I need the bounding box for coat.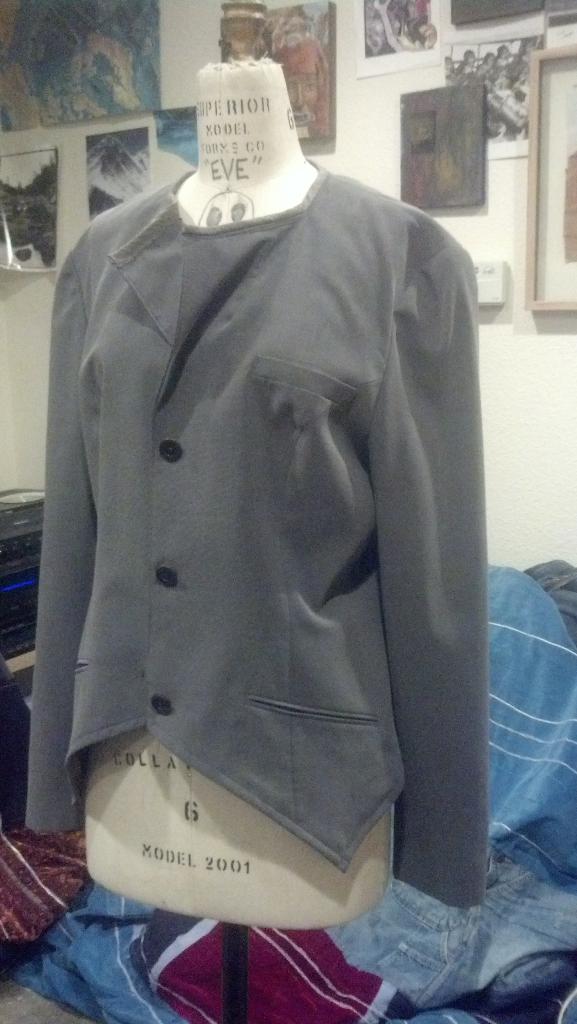
Here it is: detection(12, 162, 492, 932).
